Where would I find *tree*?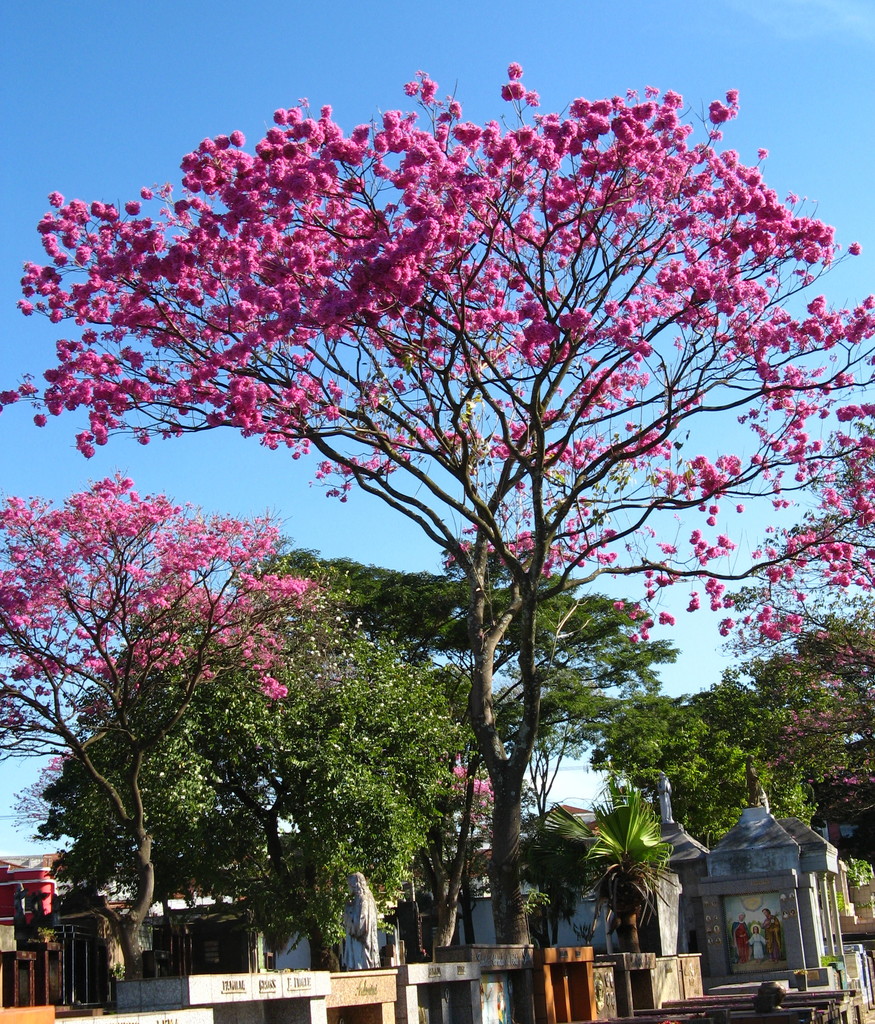
At x1=595, y1=680, x2=814, y2=842.
